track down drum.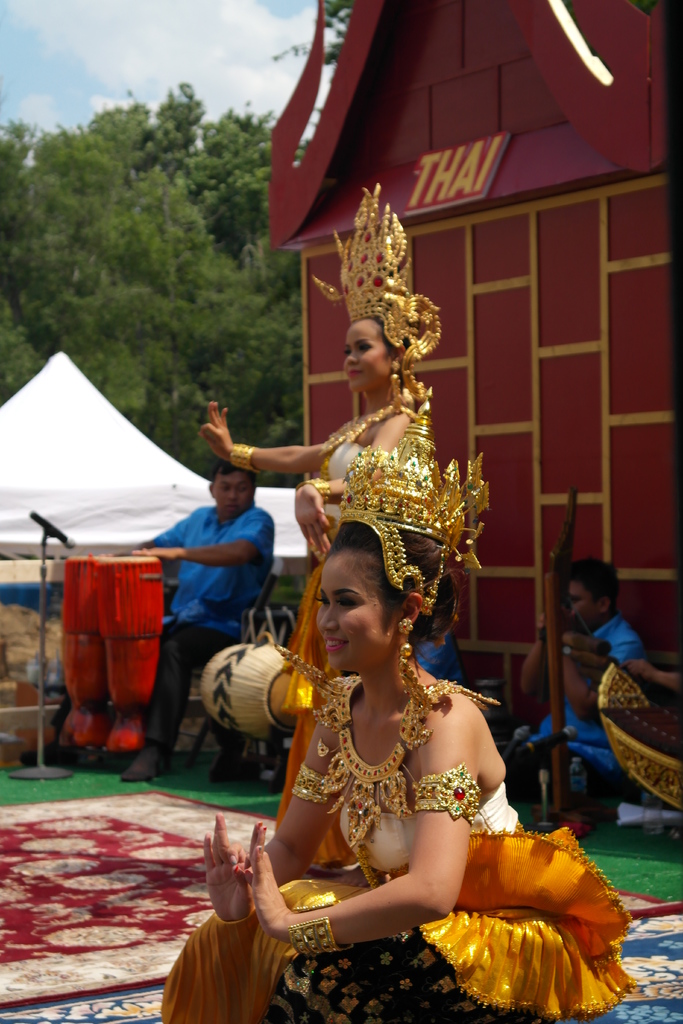
Tracked to 201,643,294,739.
